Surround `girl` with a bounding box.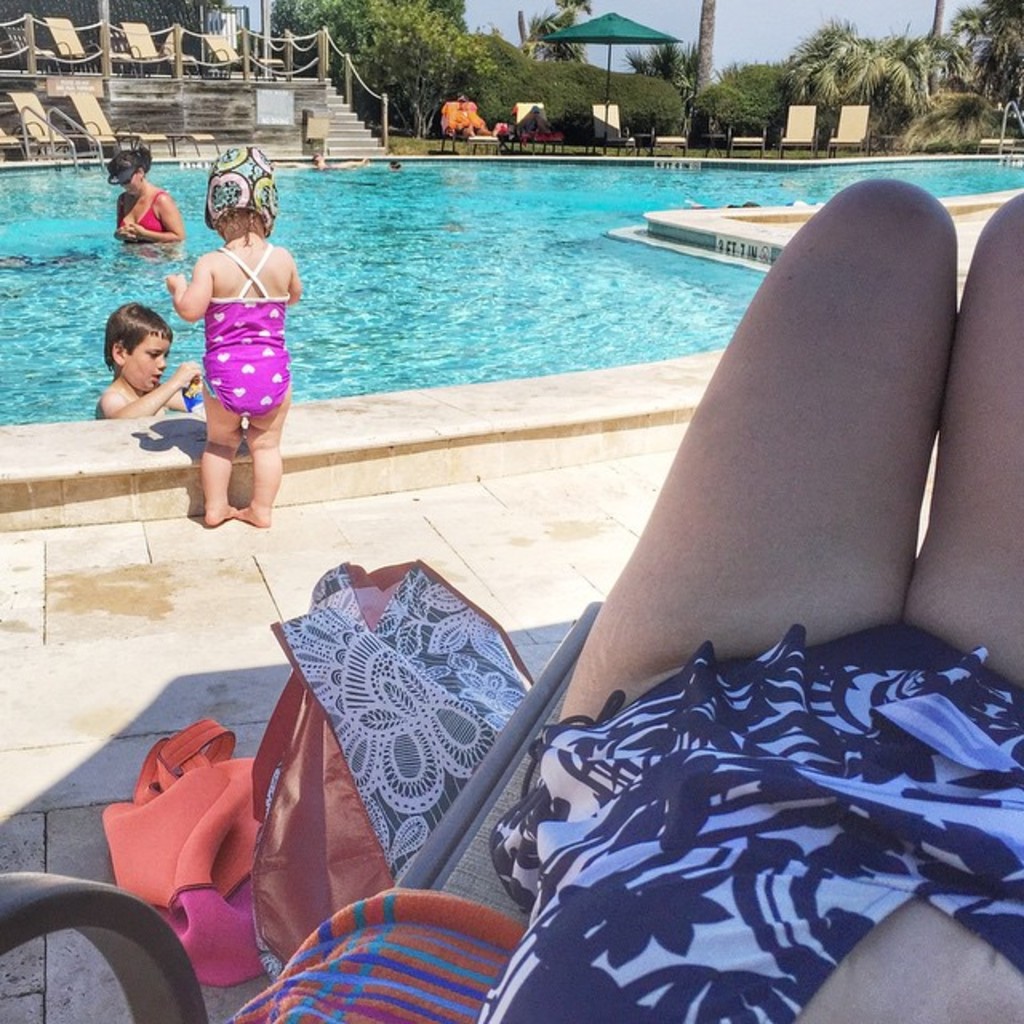
(158,146,298,523).
